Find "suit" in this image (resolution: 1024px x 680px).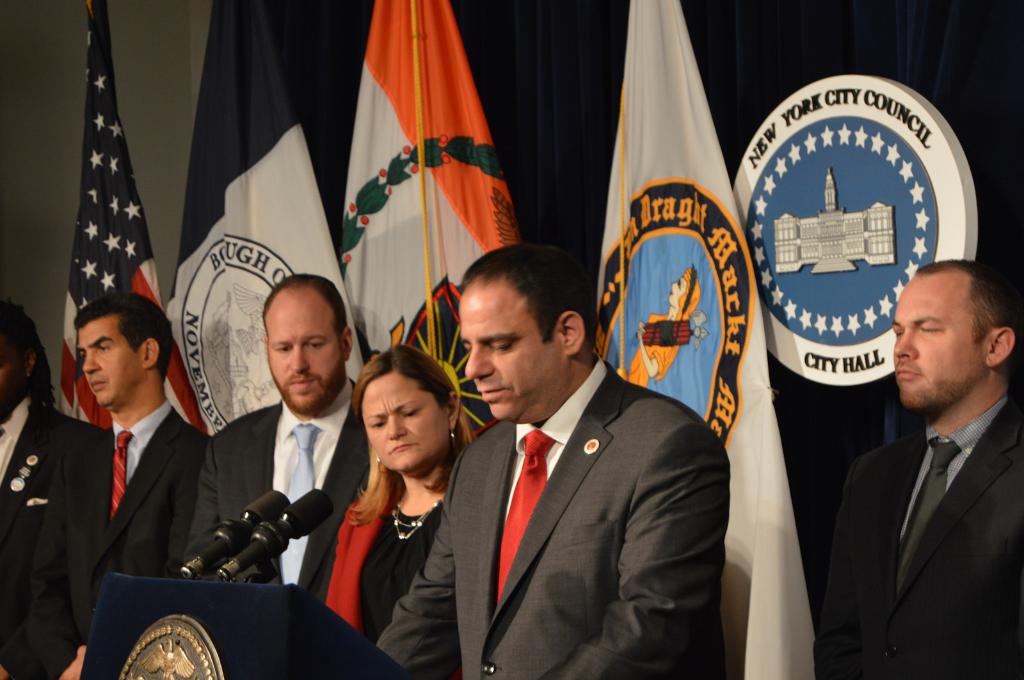
[left=829, top=337, right=1023, bottom=662].
